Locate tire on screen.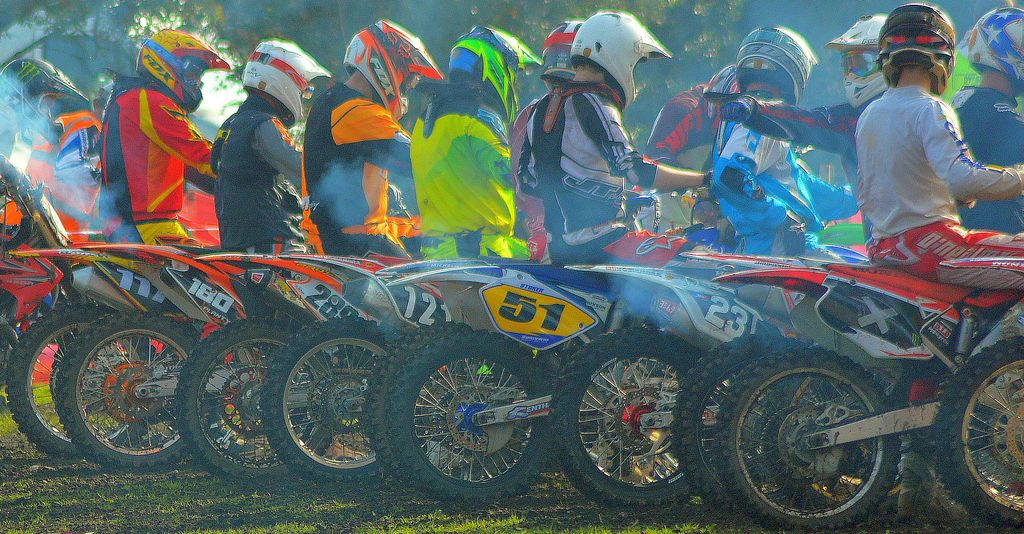
On screen at [261,313,419,485].
